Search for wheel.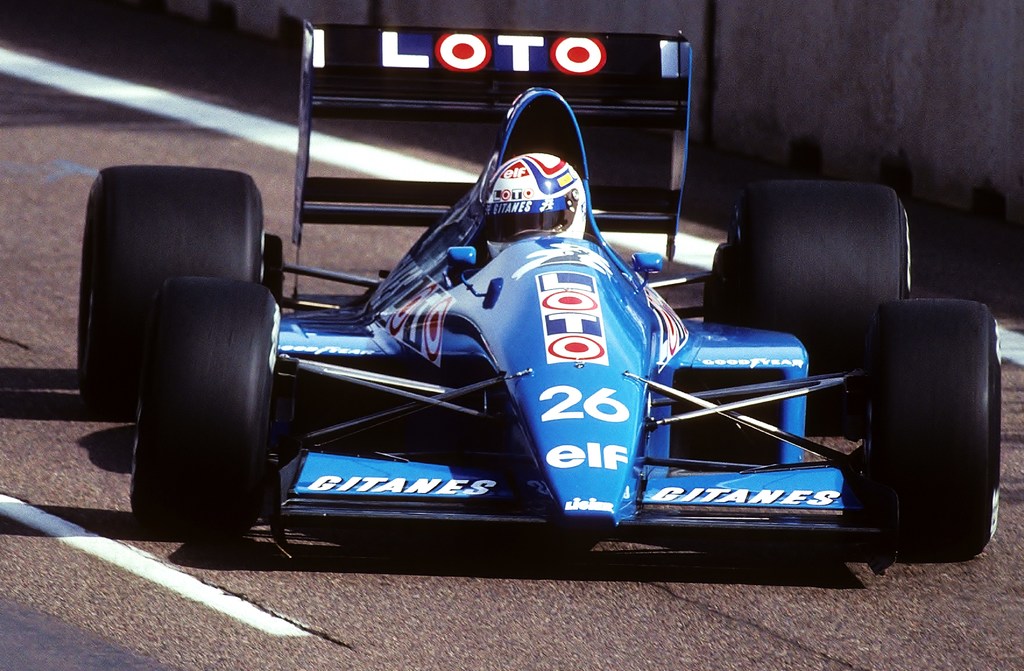
Found at l=77, t=165, r=266, b=403.
